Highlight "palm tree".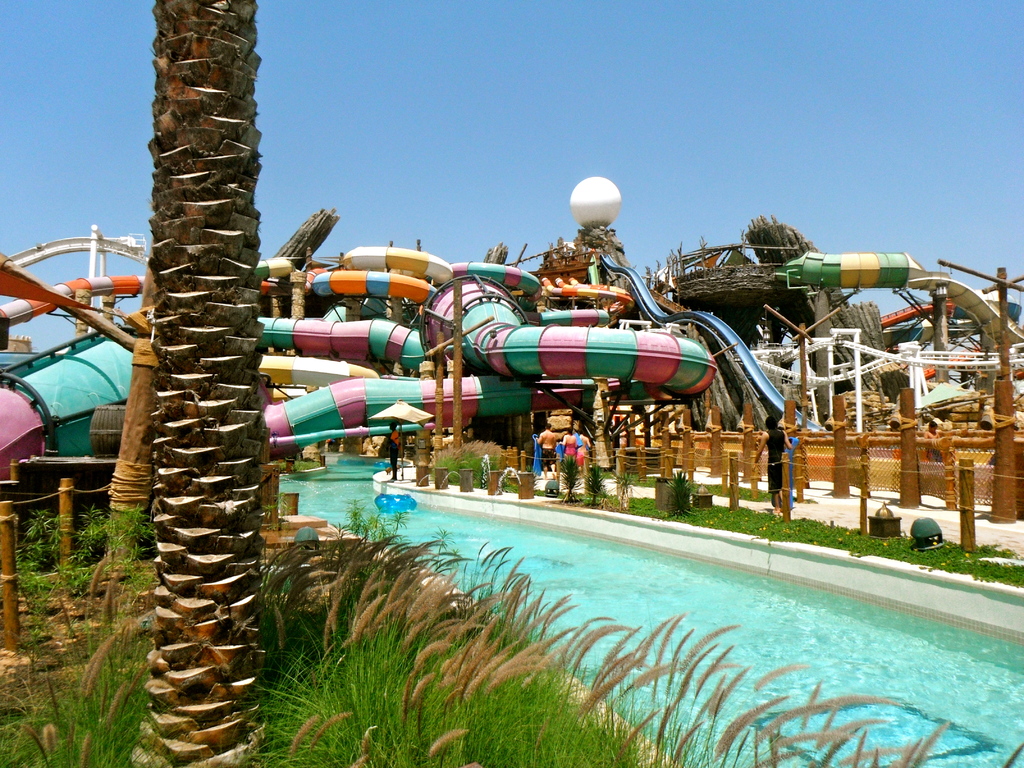
Highlighted region: bbox=[123, 0, 263, 765].
